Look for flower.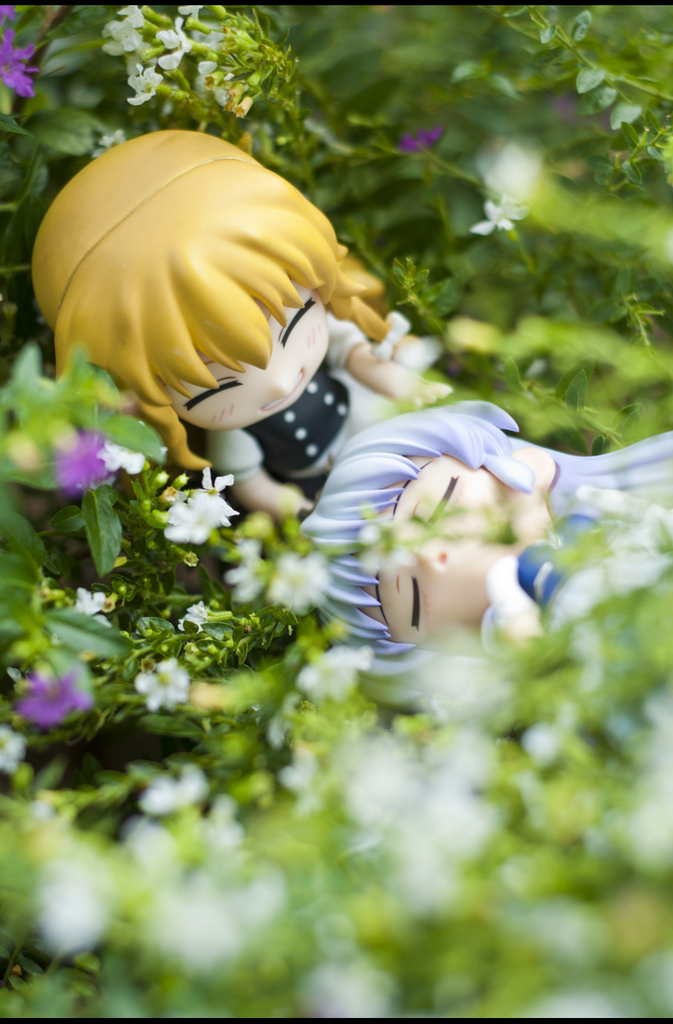
Found: x1=0, y1=0, x2=30, y2=93.
